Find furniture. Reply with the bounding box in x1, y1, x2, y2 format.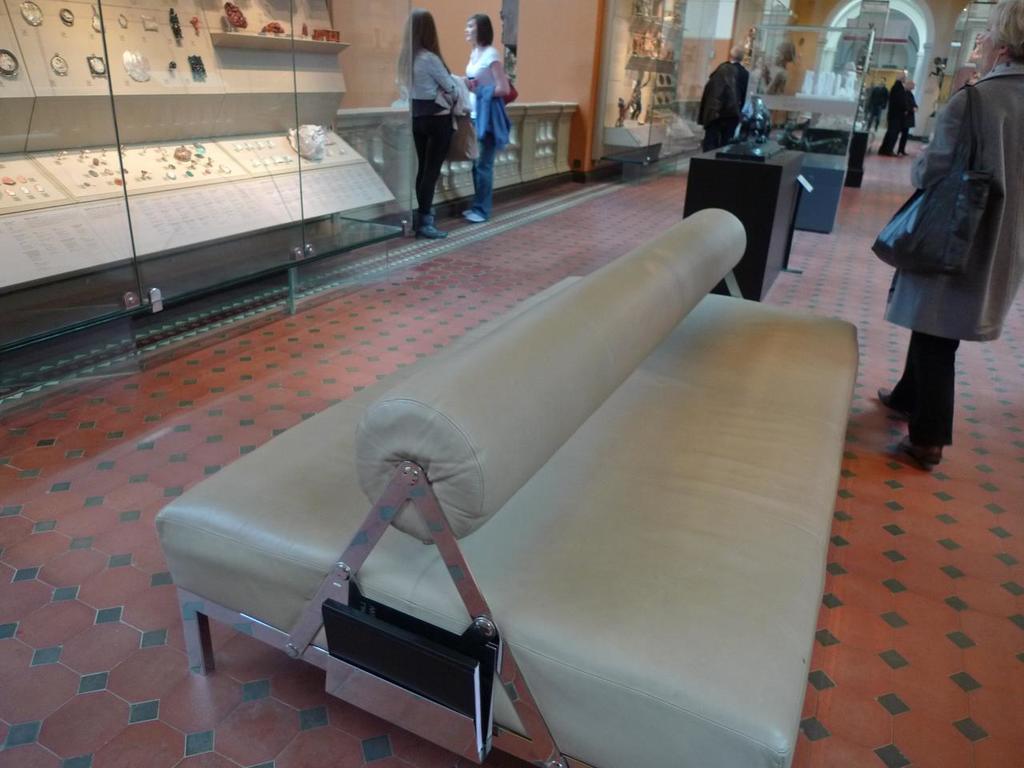
151, 211, 862, 767.
